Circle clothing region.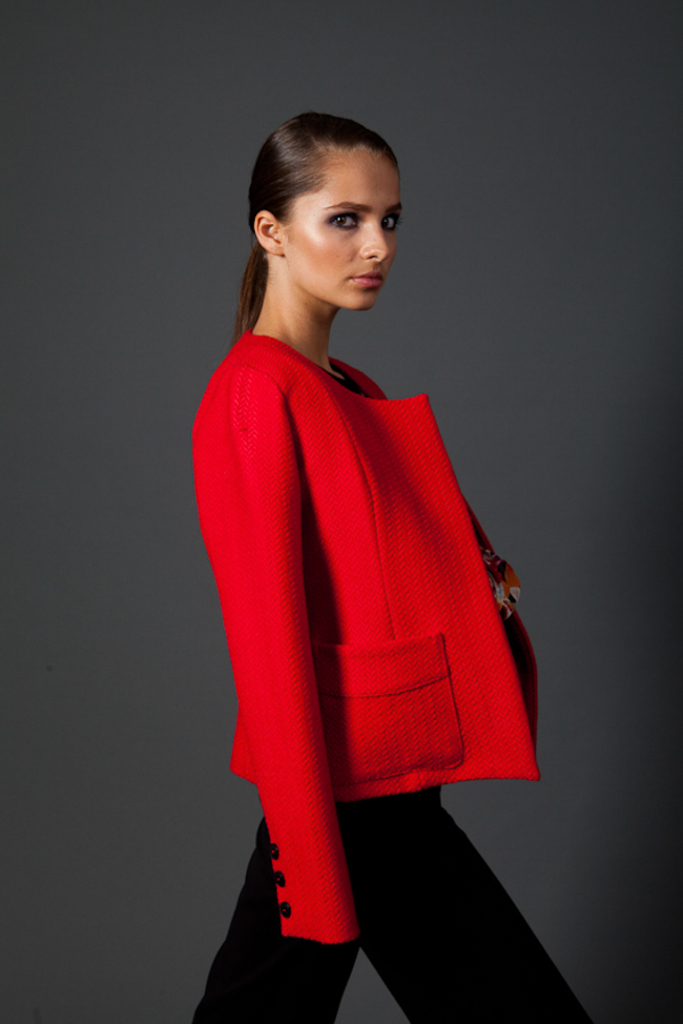
Region: left=192, top=296, right=522, bottom=936.
